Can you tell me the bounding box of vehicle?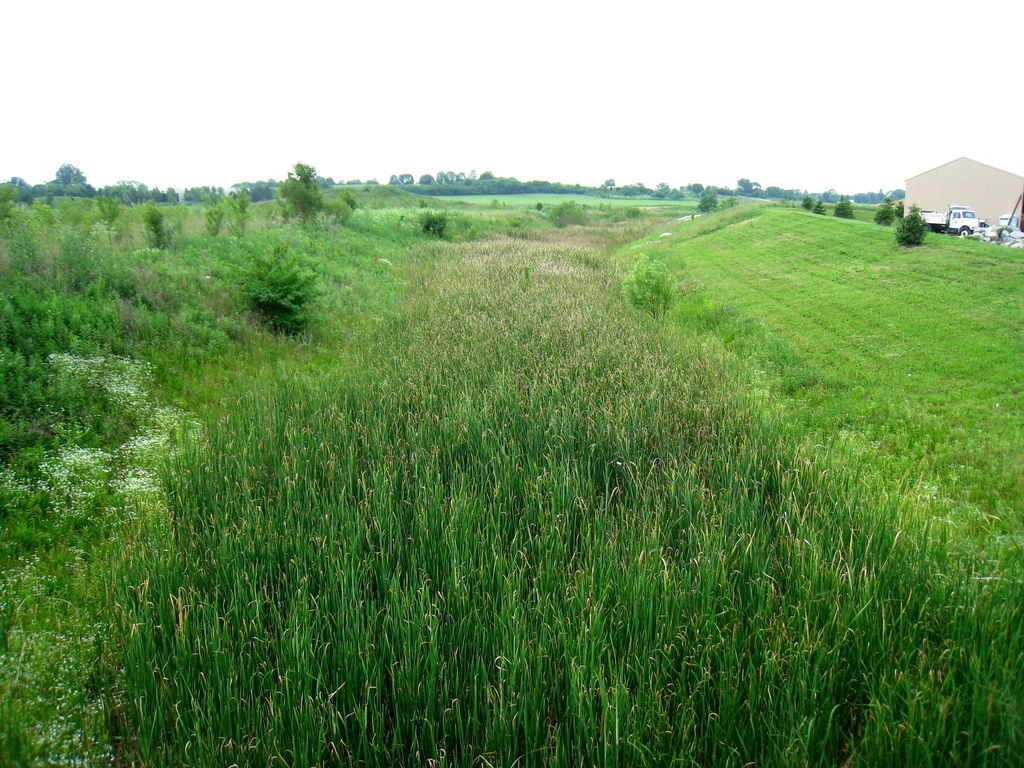
region(918, 201, 989, 236).
